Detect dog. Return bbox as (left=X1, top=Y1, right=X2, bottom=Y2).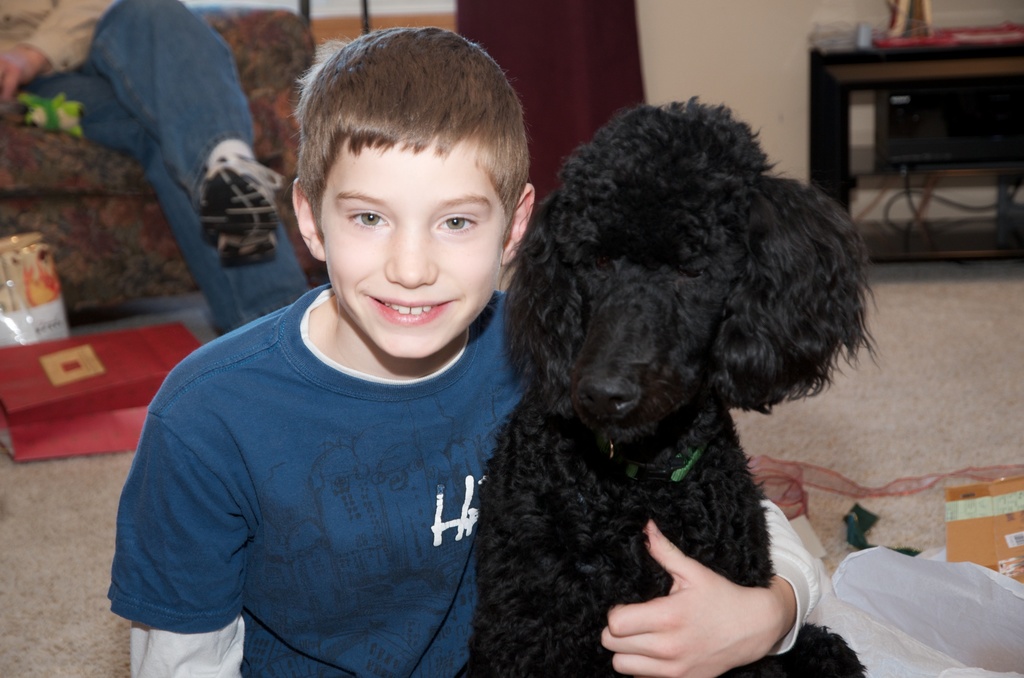
(left=452, top=93, right=883, bottom=677).
